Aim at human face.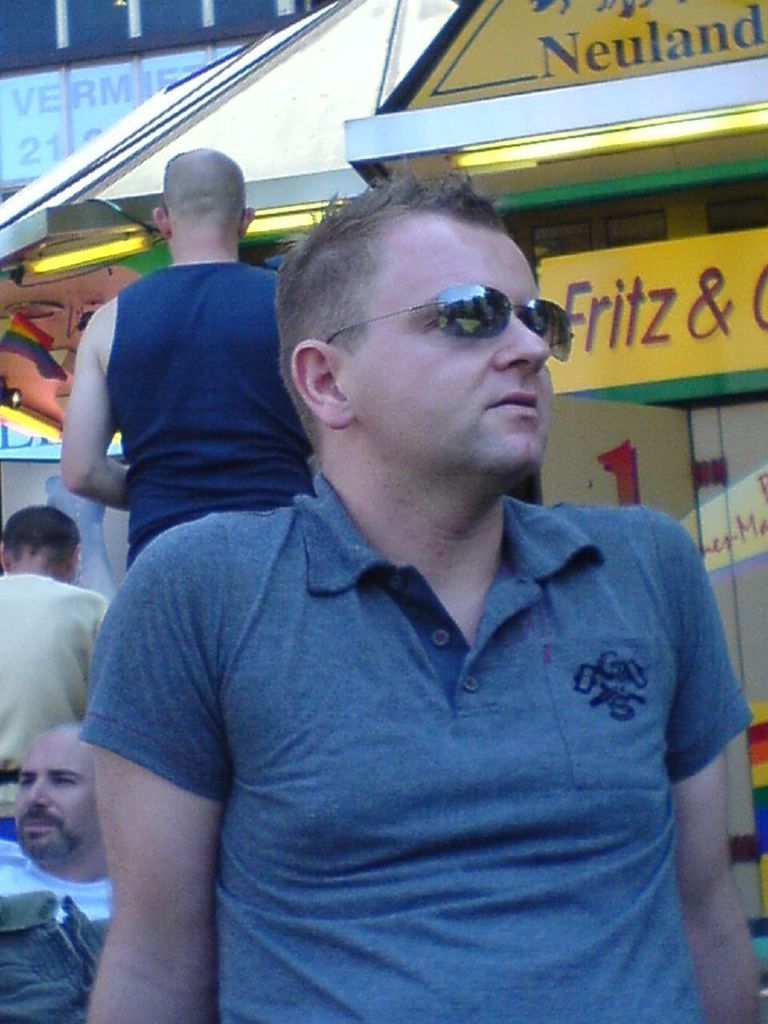
Aimed at bbox(334, 204, 558, 470).
